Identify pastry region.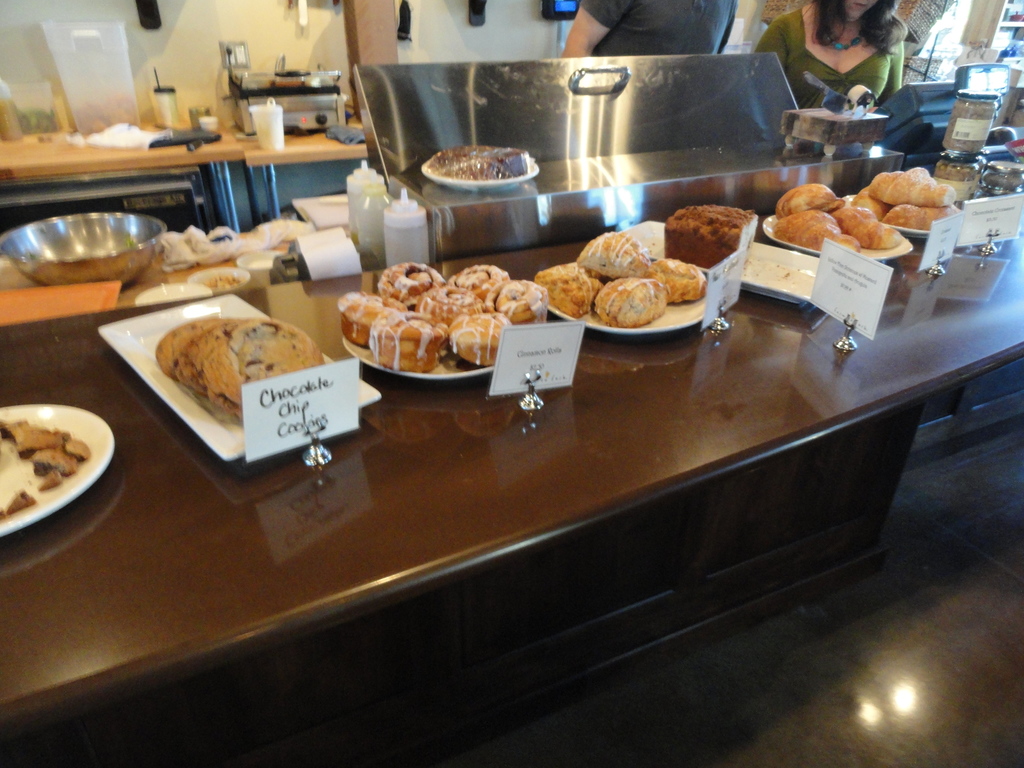
Region: {"x1": 480, "y1": 280, "x2": 551, "y2": 326}.
